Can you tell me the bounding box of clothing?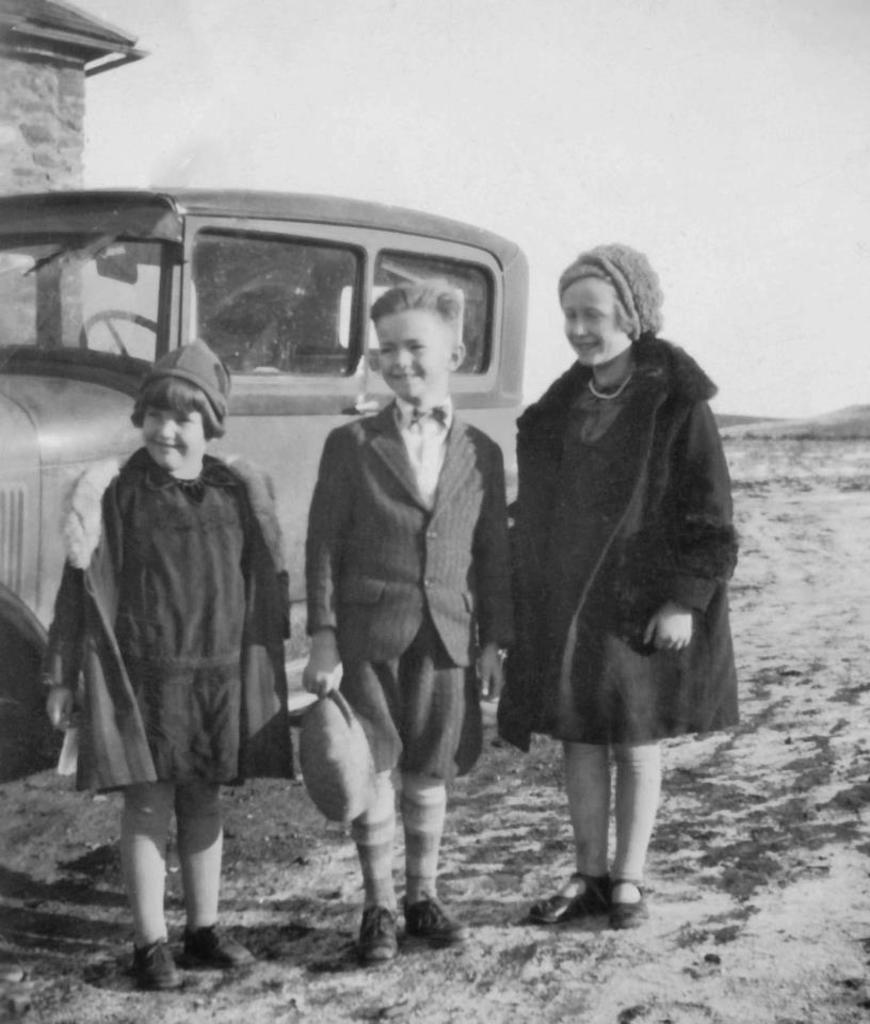
x1=60, y1=371, x2=294, y2=855.
